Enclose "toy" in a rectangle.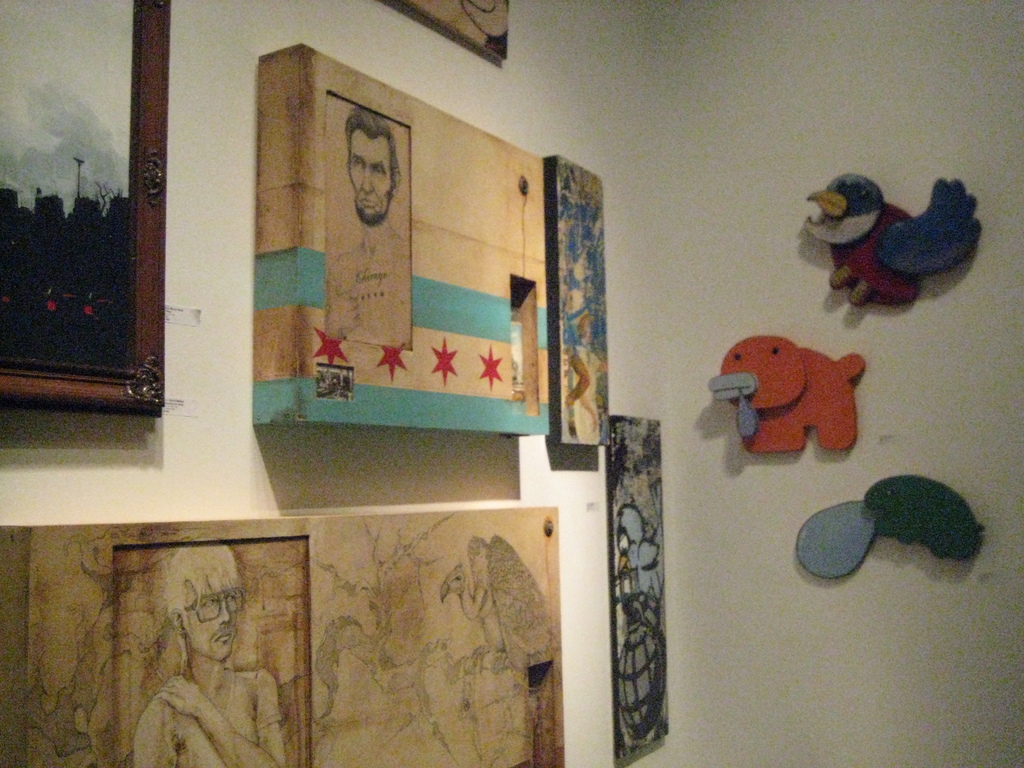
<box>705,338,862,477</box>.
